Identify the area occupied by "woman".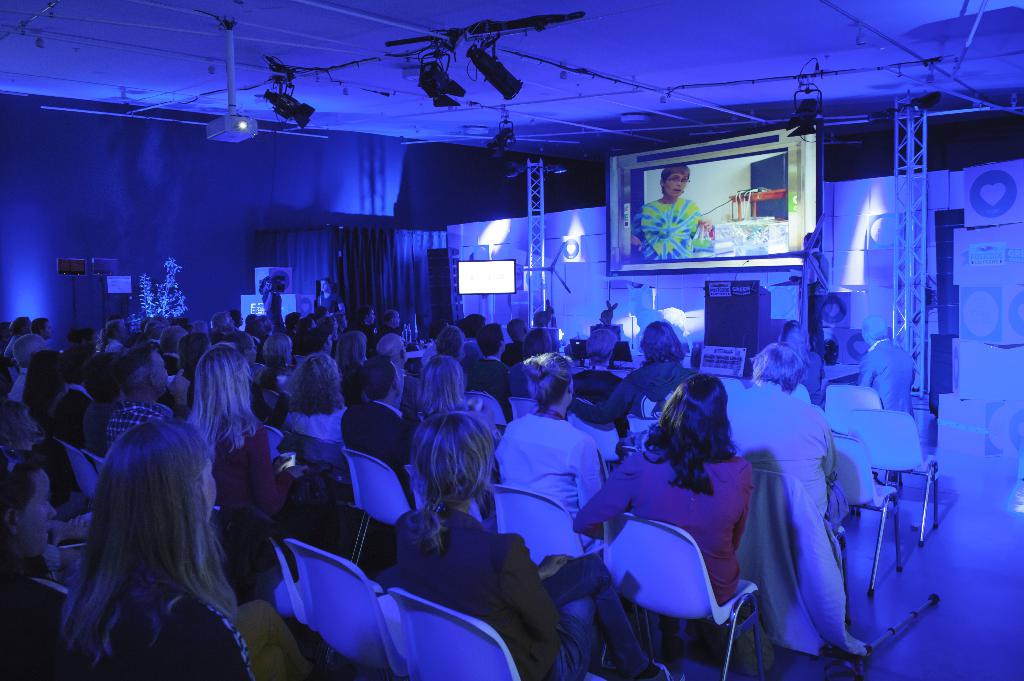
Area: [722, 339, 849, 533].
